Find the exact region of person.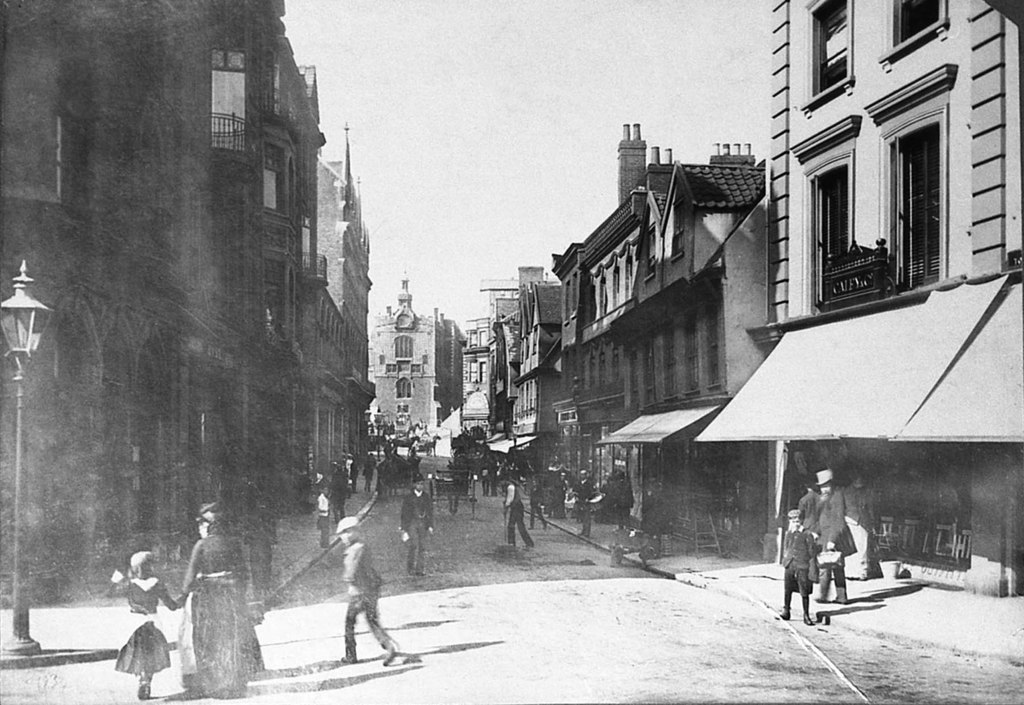
Exact region: 102:540:192:697.
